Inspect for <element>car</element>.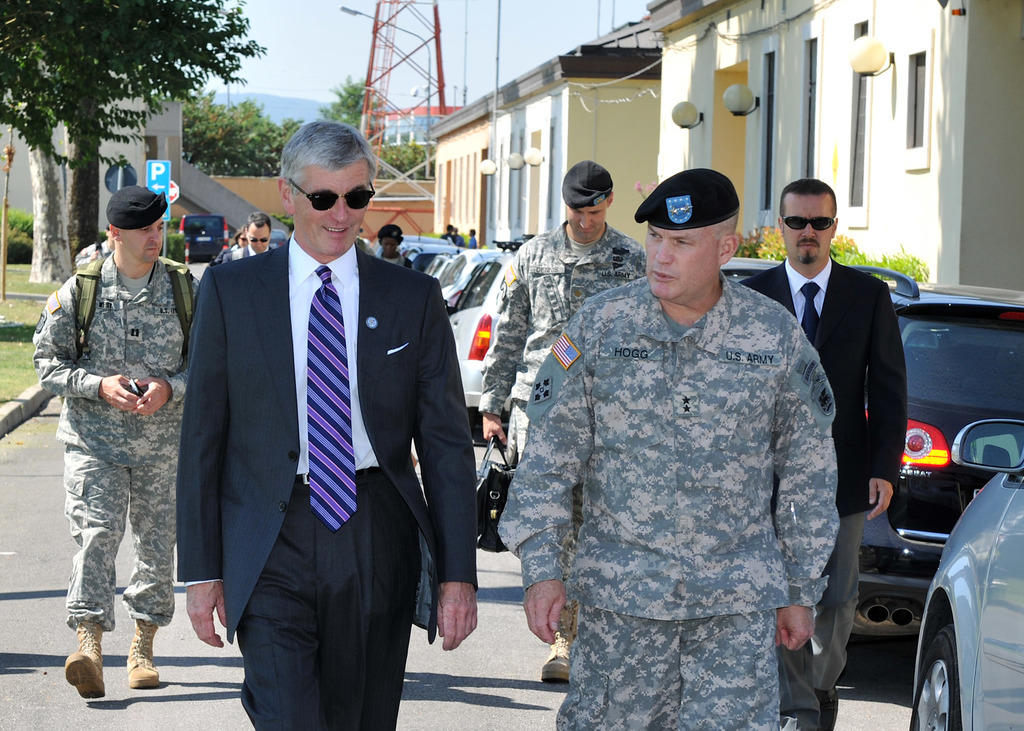
Inspection: bbox=(180, 212, 225, 261).
